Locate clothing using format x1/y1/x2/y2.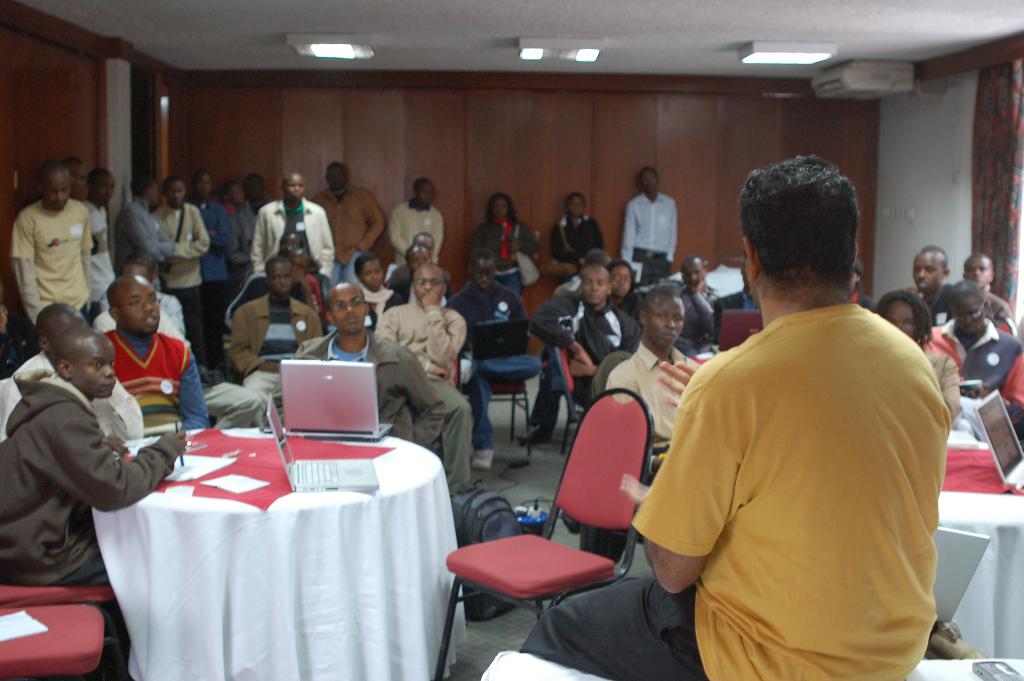
963/291/1002/320.
